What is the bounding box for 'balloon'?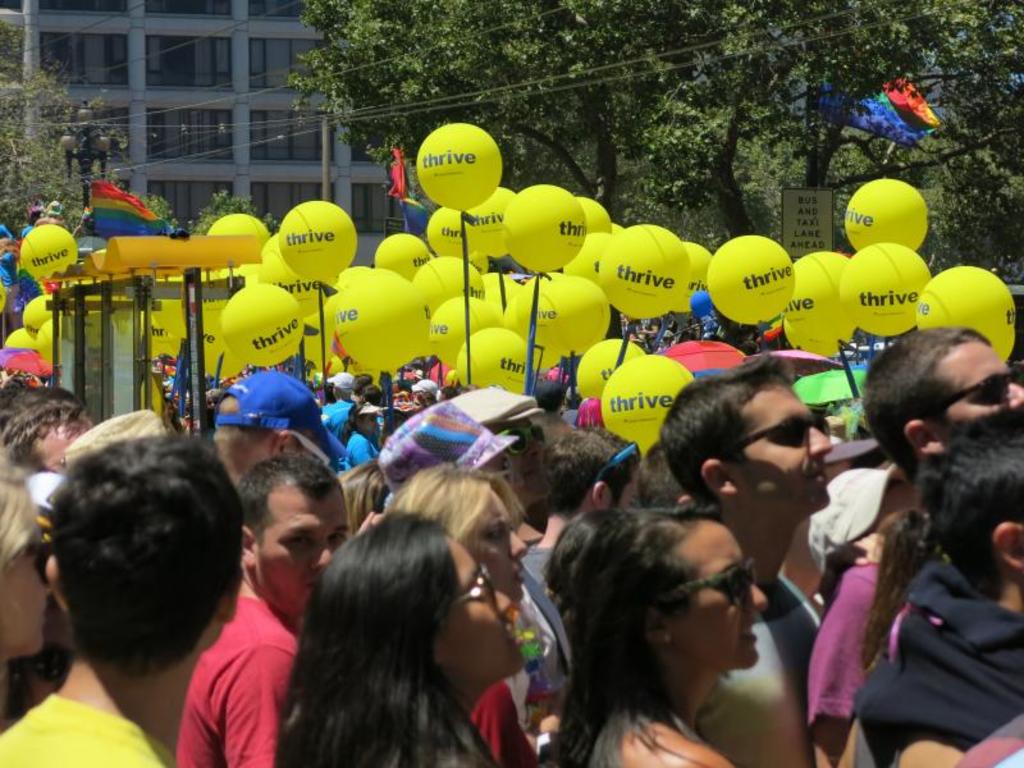
145/273/191/337.
